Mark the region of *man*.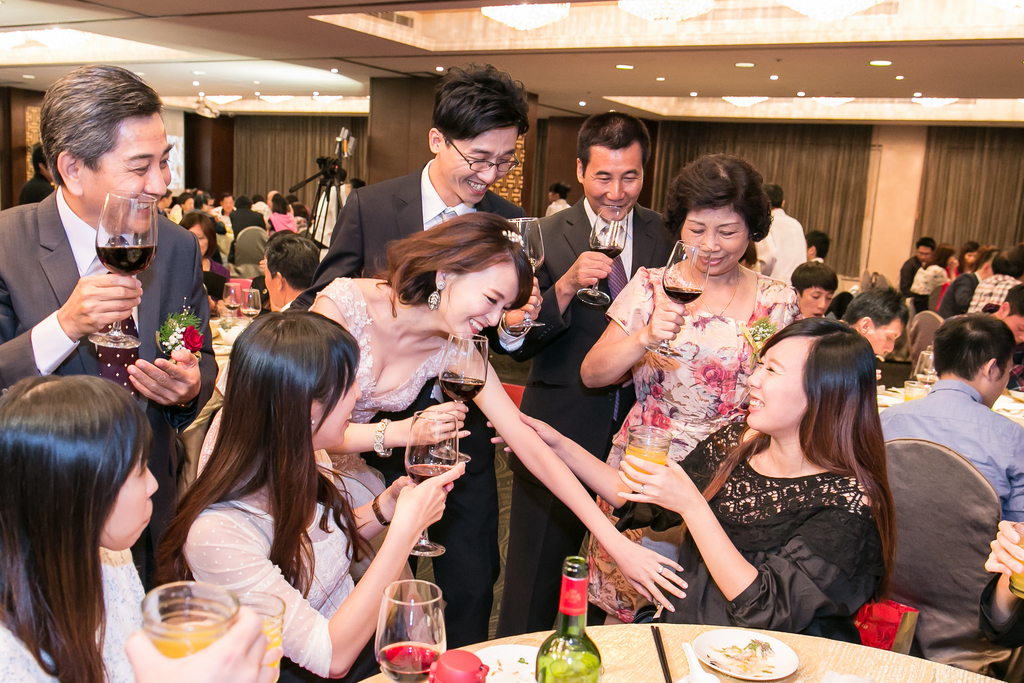
Region: 753 184 810 286.
